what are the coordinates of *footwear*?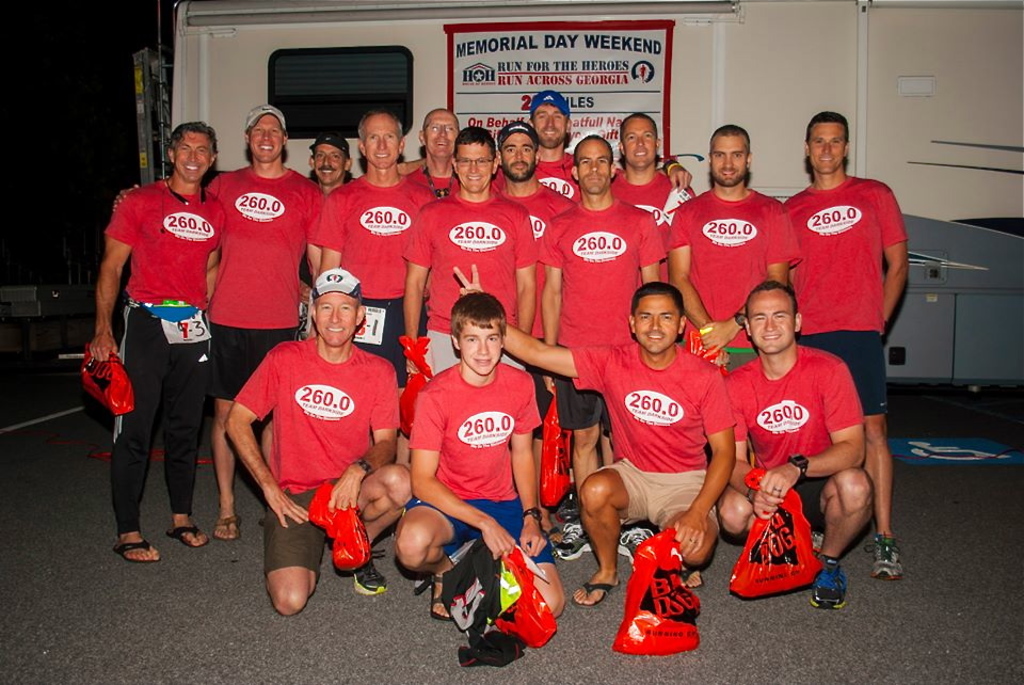
locate(559, 527, 598, 561).
